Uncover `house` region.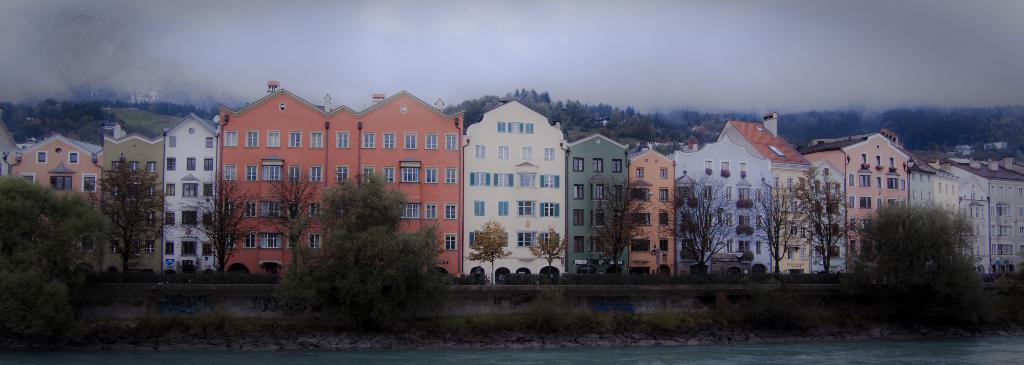
Uncovered: {"x1": 632, "y1": 134, "x2": 679, "y2": 282}.
